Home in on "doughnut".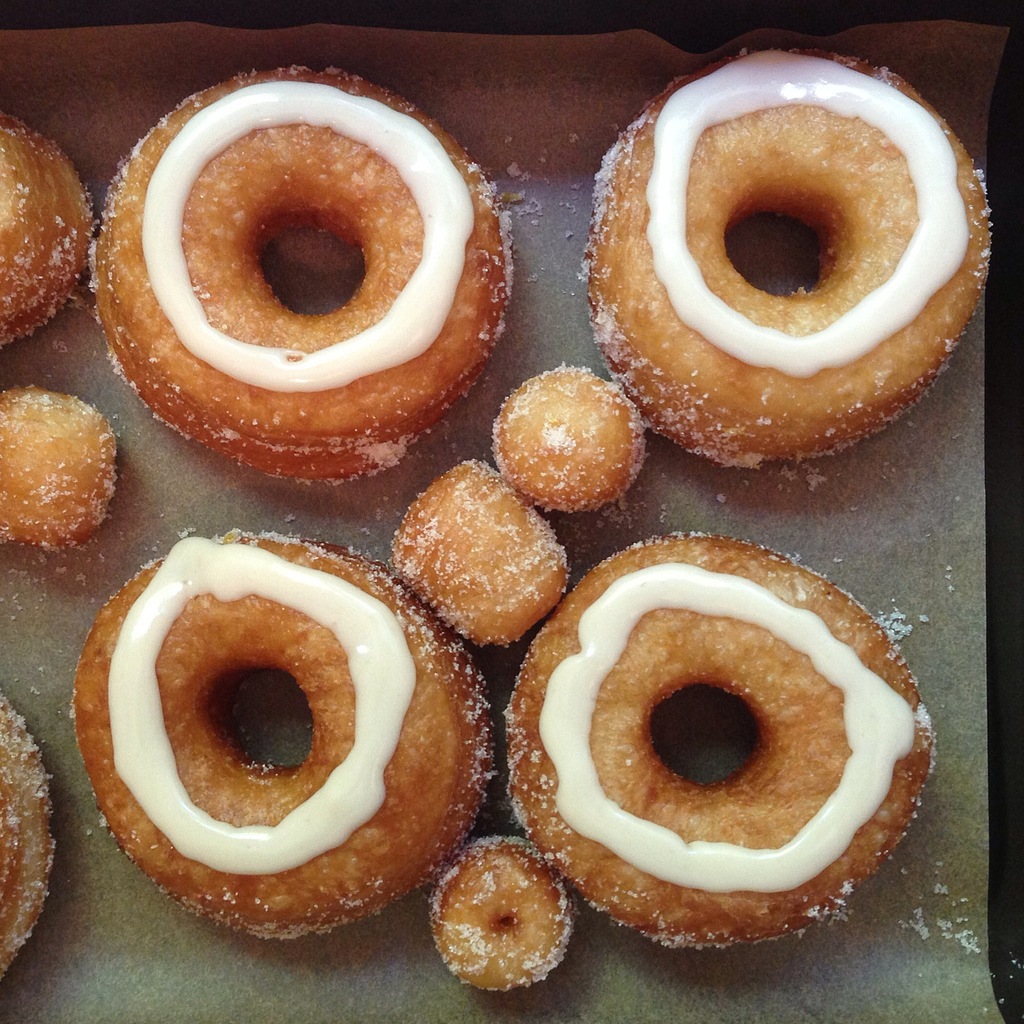
Homed in at 64/531/496/938.
